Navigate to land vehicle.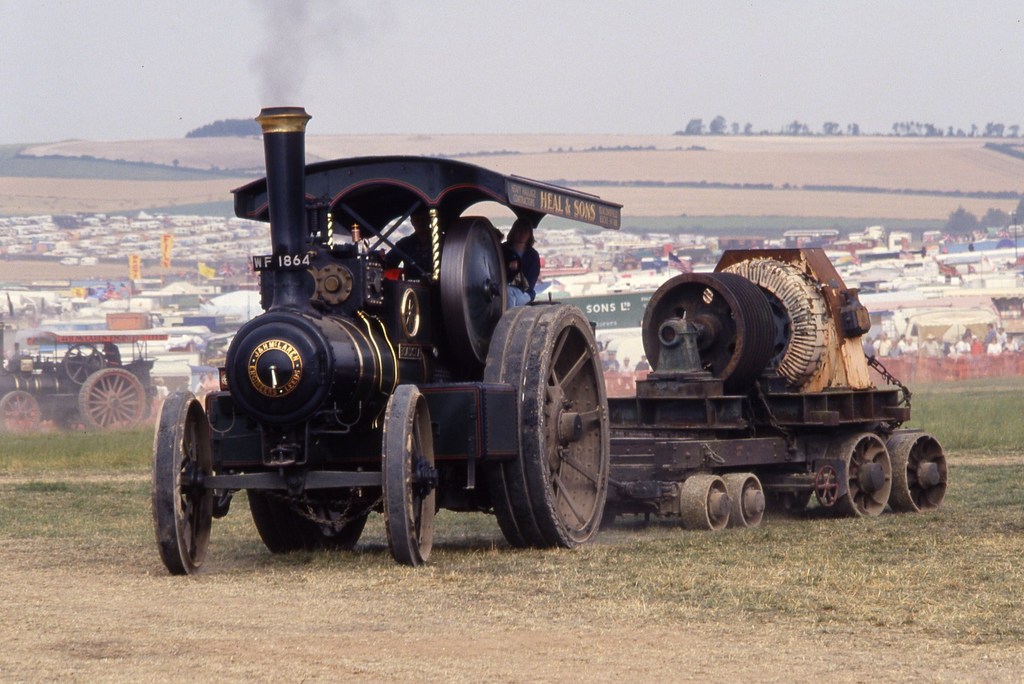
Navigation target: x1=0 y1=321 x2=172 y2=434.
